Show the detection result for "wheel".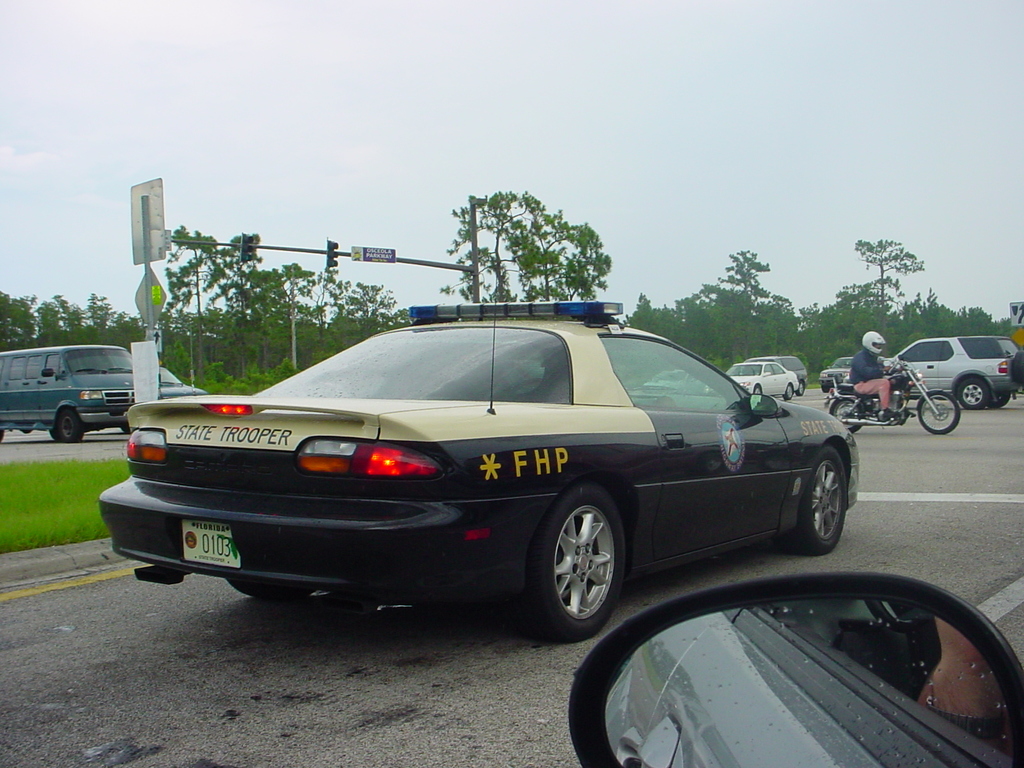
783 382 792 398.
